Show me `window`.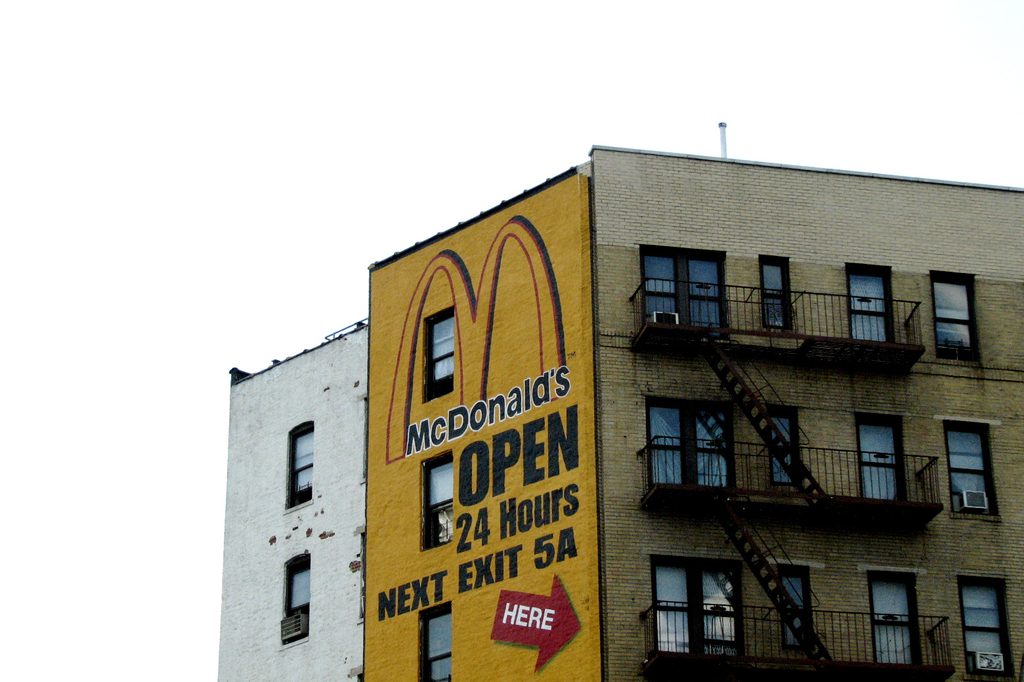
`window` is here: region(917, 266, 991, 373).
